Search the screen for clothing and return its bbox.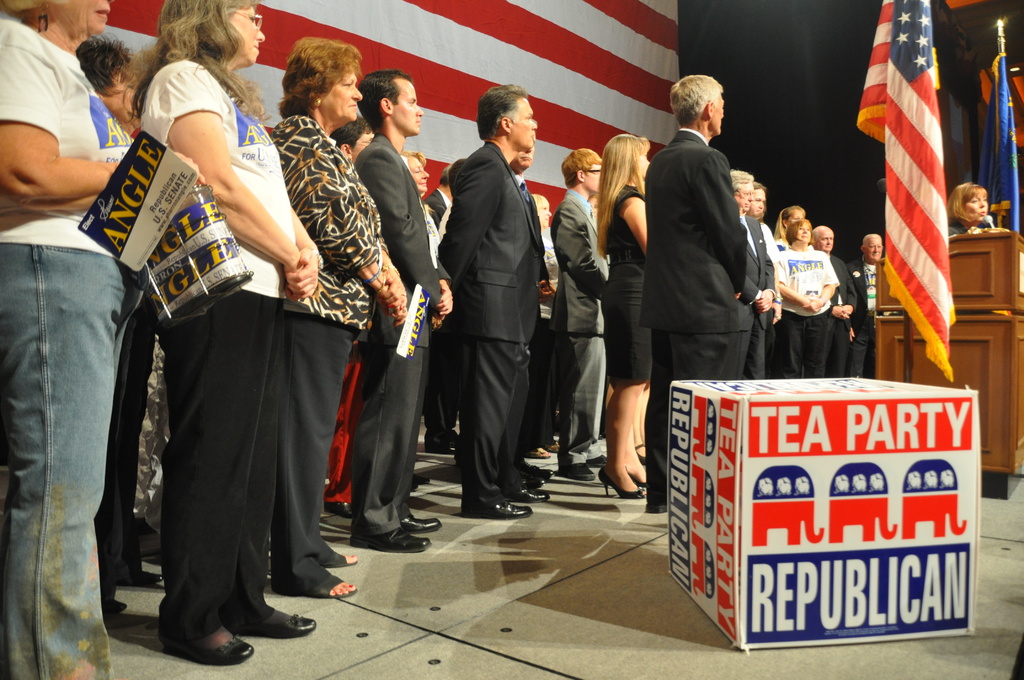
Found: {"left": 555, "top": 188, "right": 604, "bottom": 472}.
